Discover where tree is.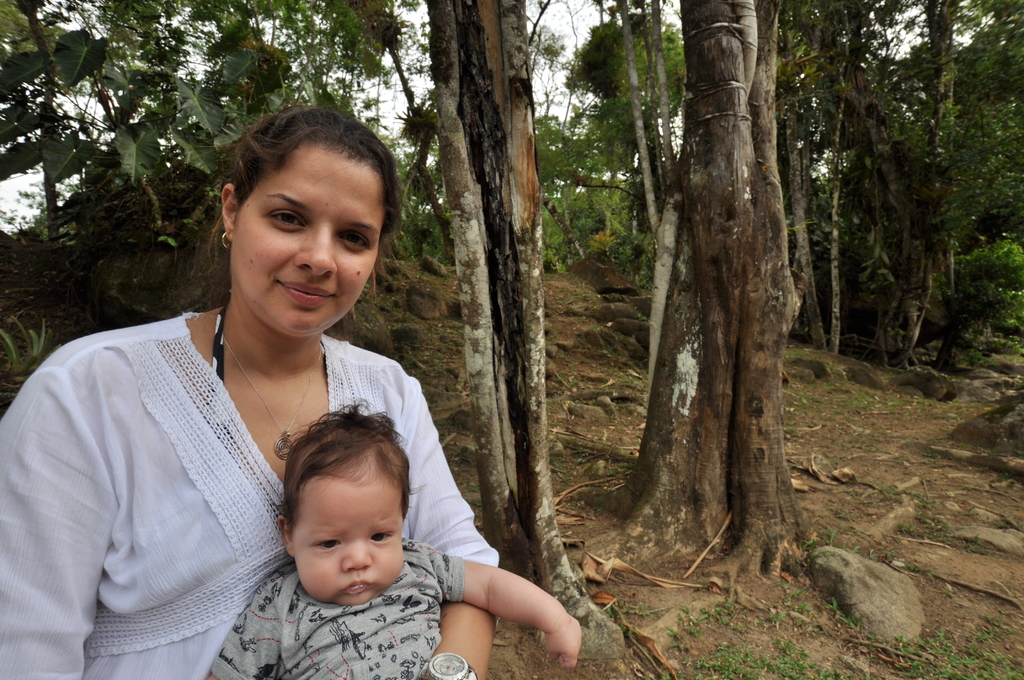
Discovered at (x1=826, y1=0, x2=962, y2=373).
